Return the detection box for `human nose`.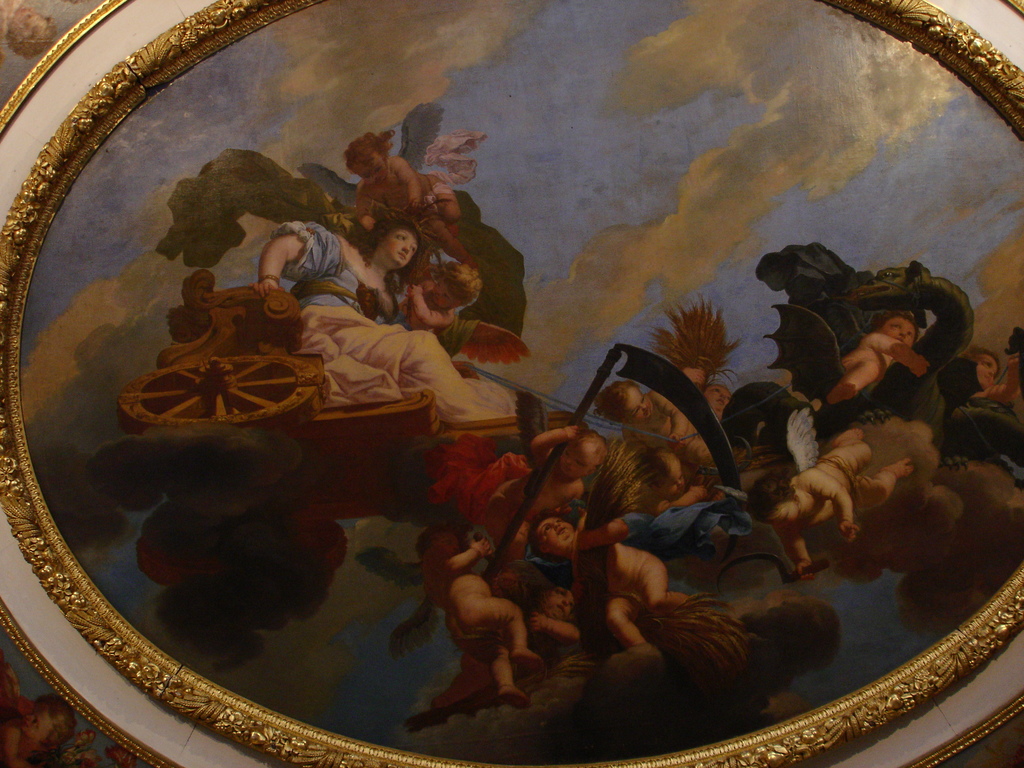
x1=676, y1=479, x2=682, y2=485.
